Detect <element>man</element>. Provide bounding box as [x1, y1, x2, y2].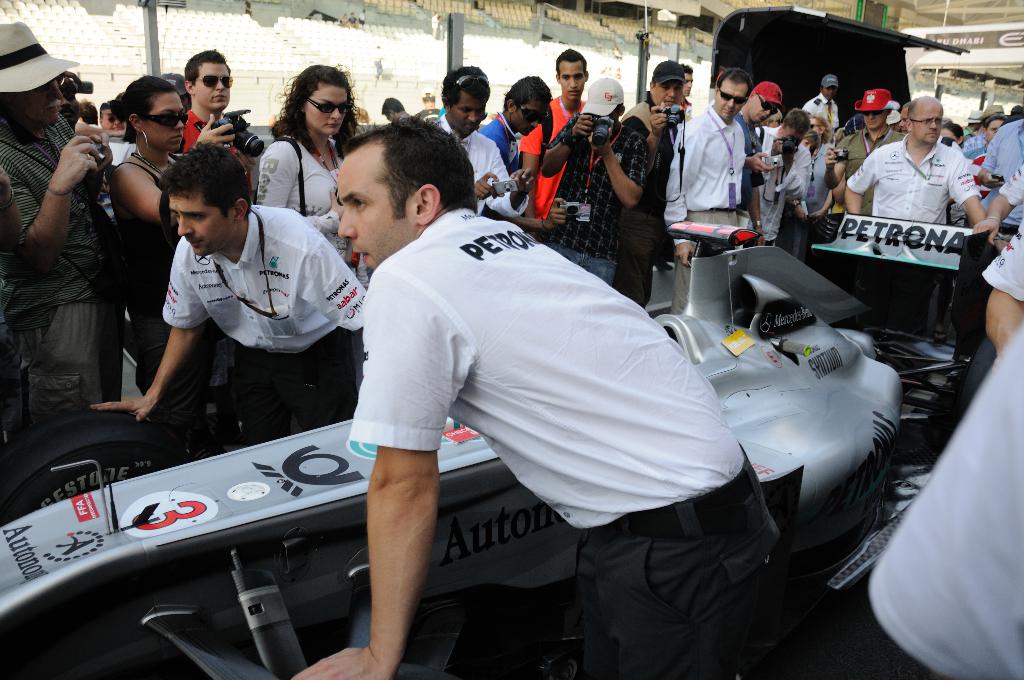
[170, 42, 257, 190].
